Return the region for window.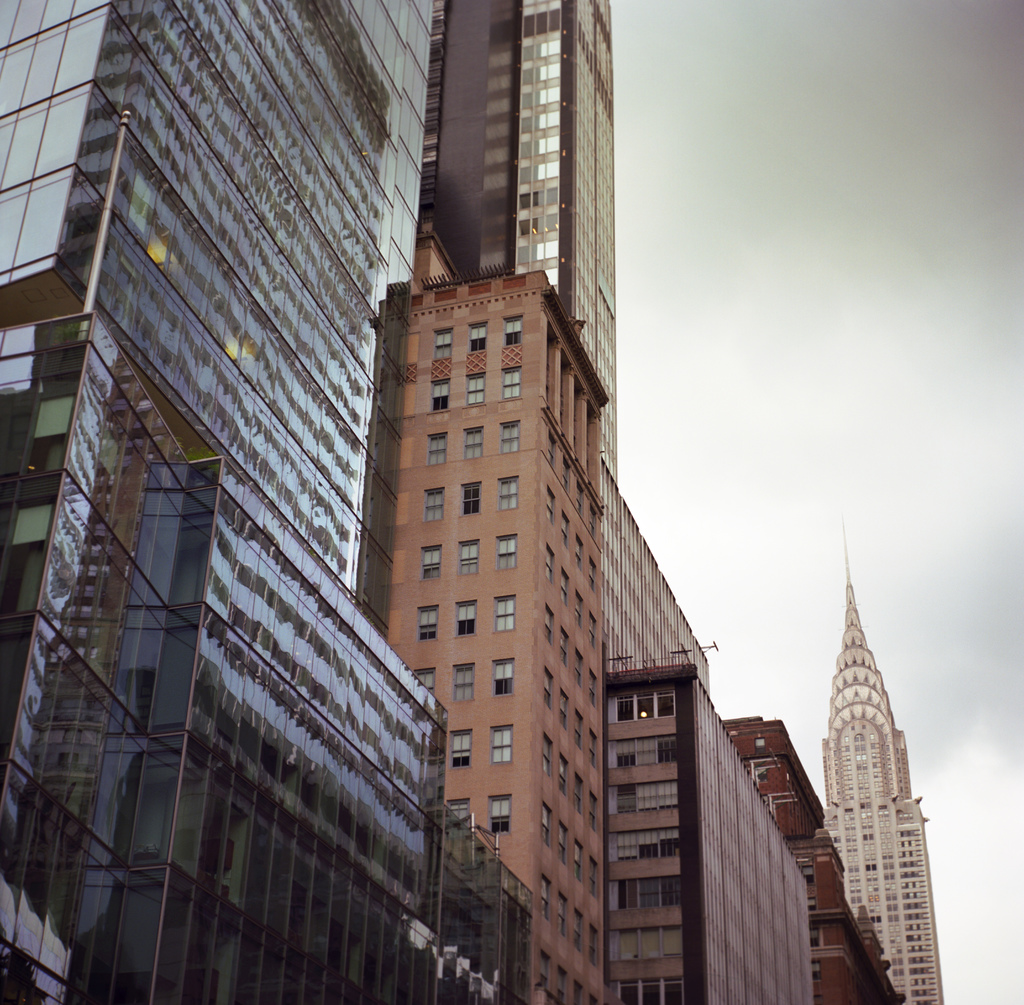
[x1=460, y1=539, x2=480, y2=578].
